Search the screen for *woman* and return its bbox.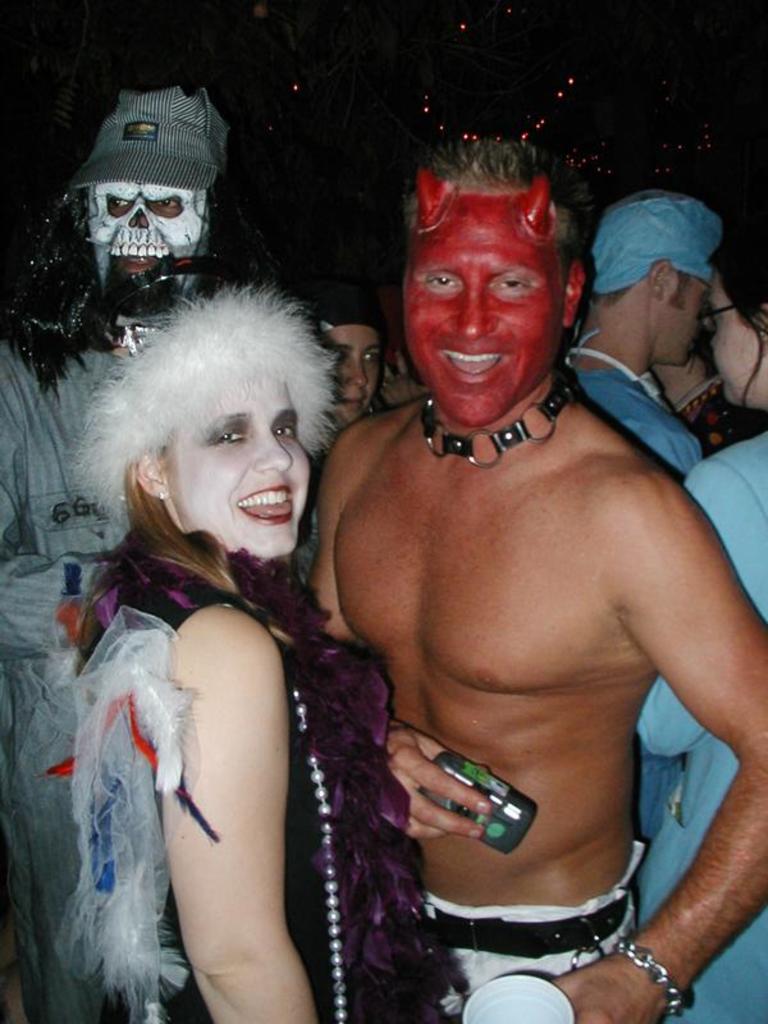
Found: box=[296, 262, 389, 466].
